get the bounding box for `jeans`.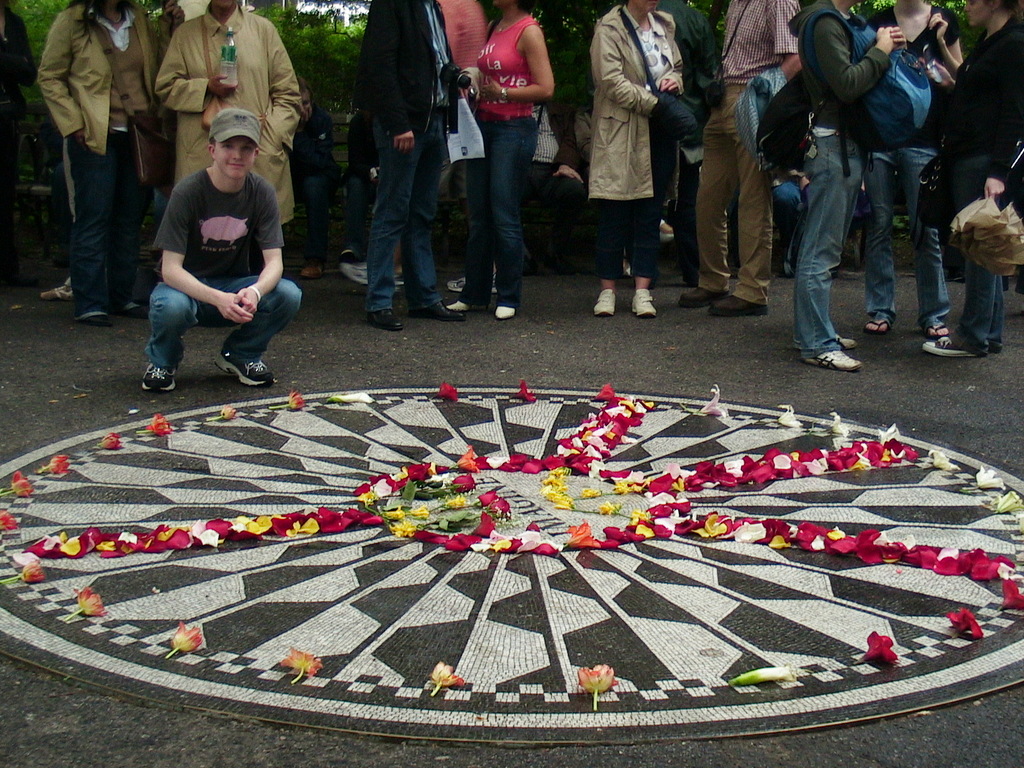
Rect(452, 125, 538, 305).
